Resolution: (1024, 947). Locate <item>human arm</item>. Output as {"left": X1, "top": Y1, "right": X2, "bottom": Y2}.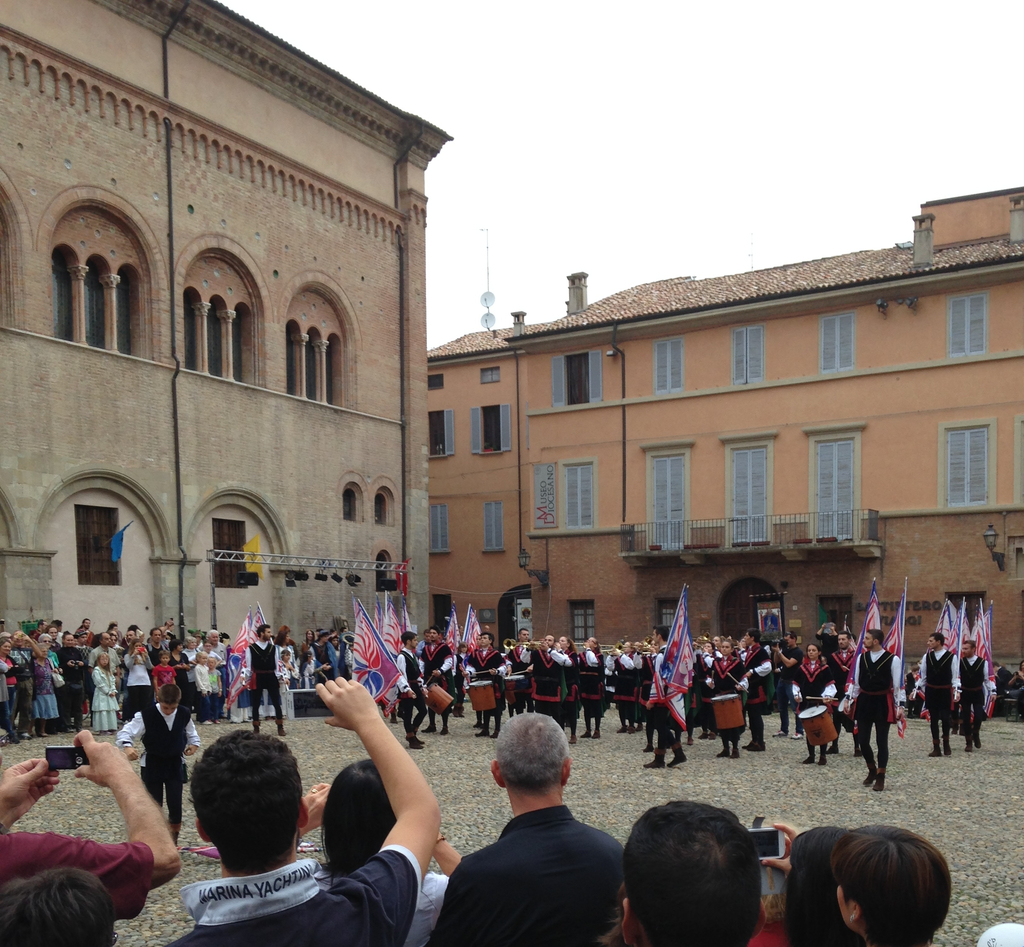
{"left": 737, "top": 663, "right": 749, "bottom": 692}.
